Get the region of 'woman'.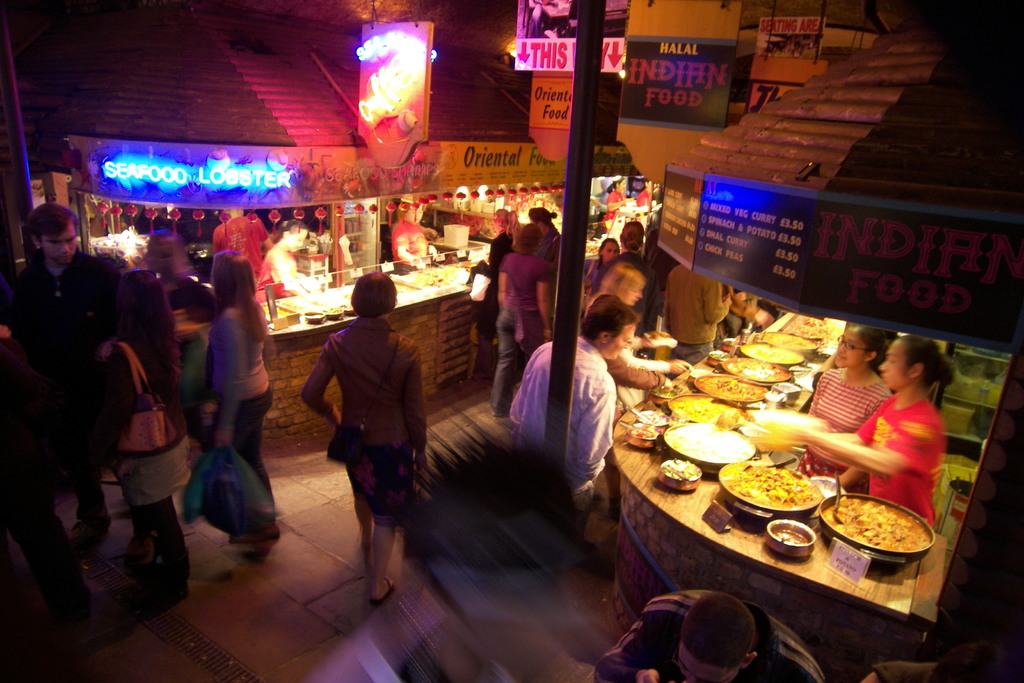
{"left": 300, "top": 266, "right": 430, "bottom": 608}.
